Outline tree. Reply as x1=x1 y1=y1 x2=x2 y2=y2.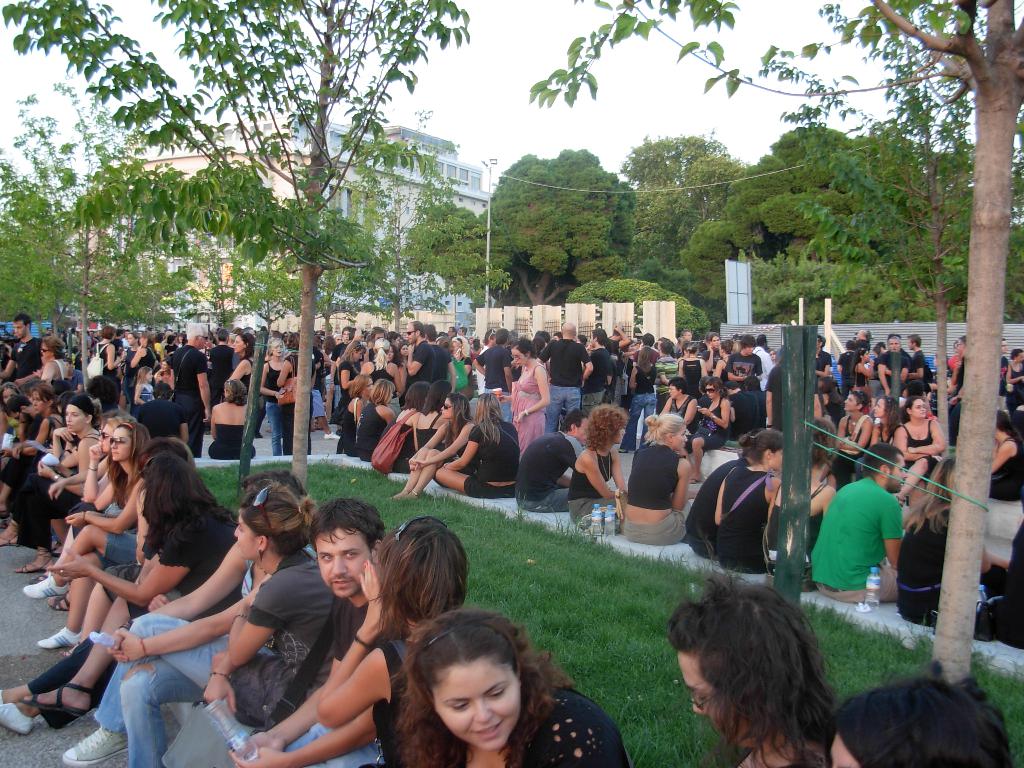
x1=518 y1=0 x2=1023 y2=678.
